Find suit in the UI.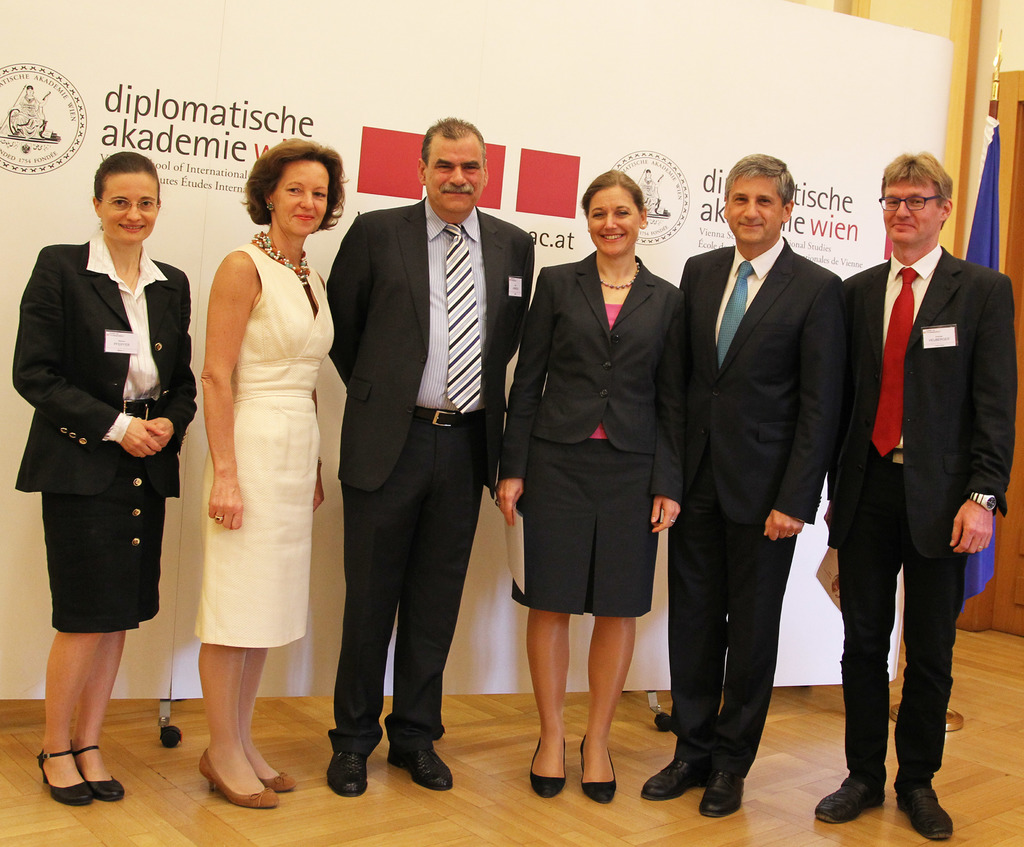
UI element at (left=664, top=236, right=845, bottom=781).
